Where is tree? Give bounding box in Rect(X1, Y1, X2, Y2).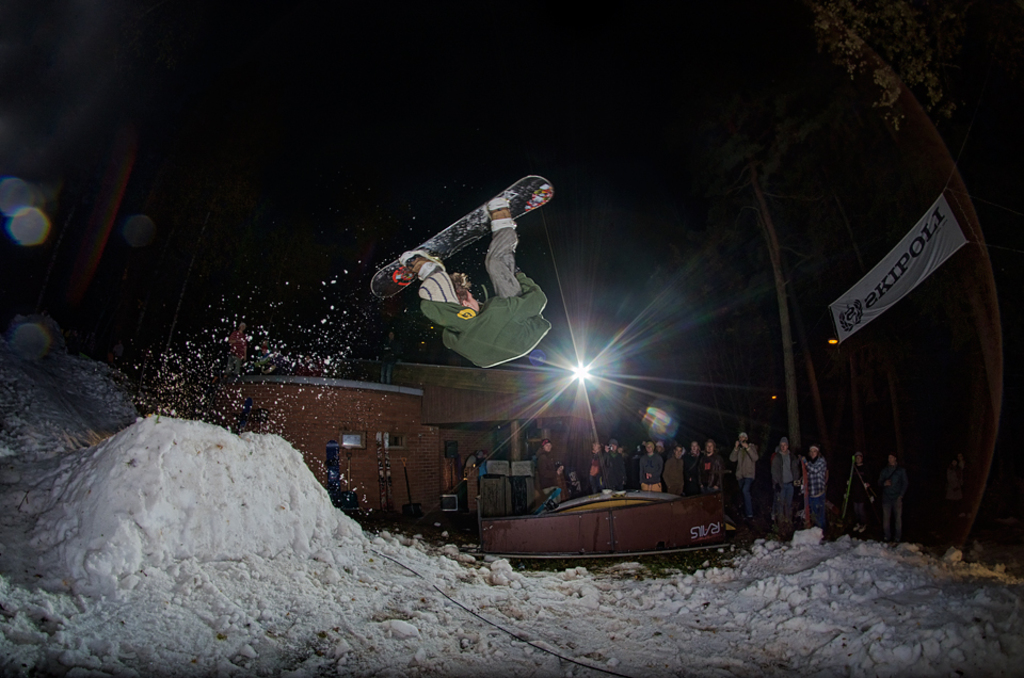
Rect(803, 0, 961, 122).
